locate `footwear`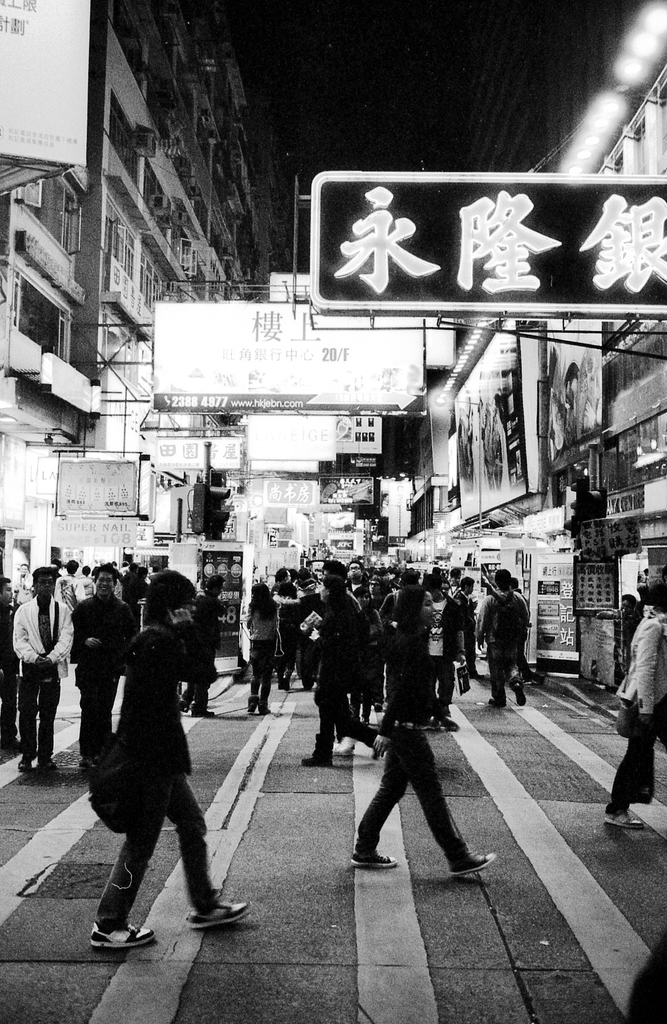
{"left": 447, "top": 847, "right": 504, "bottom": 874}
